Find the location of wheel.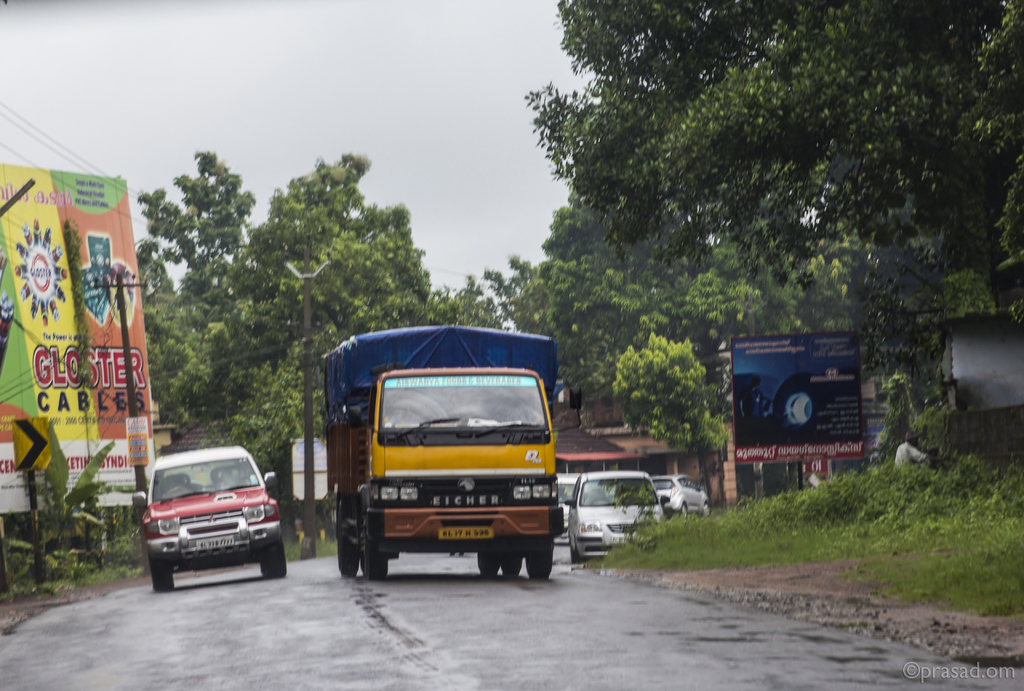
Location: <region>167, 484, 188, 494</region>.
